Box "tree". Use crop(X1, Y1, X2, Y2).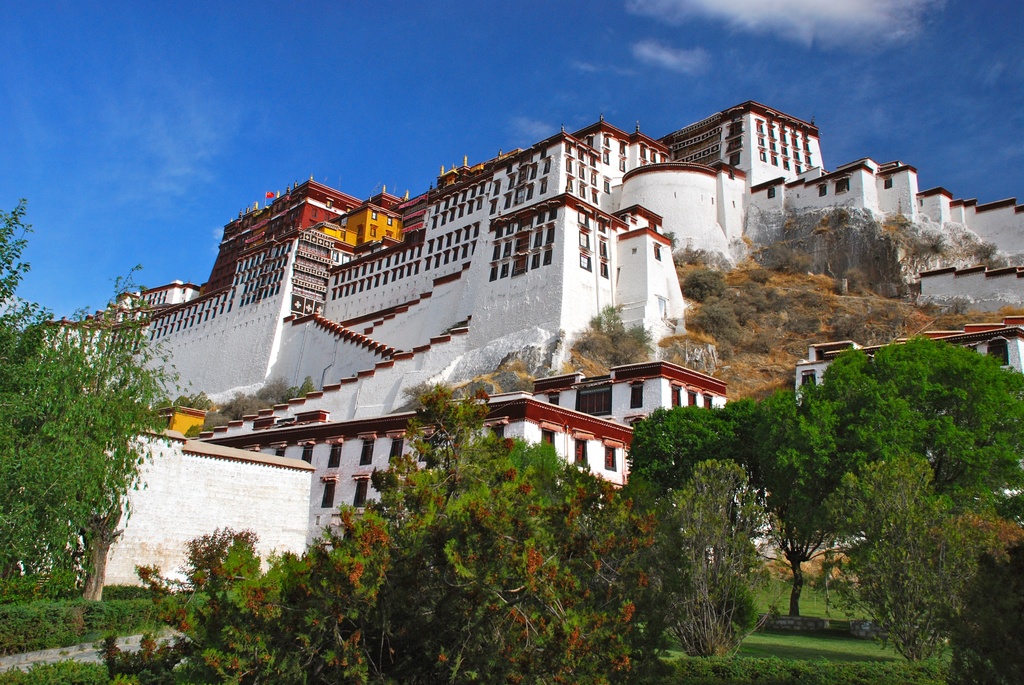
crop(89, 375, 673, 684).
